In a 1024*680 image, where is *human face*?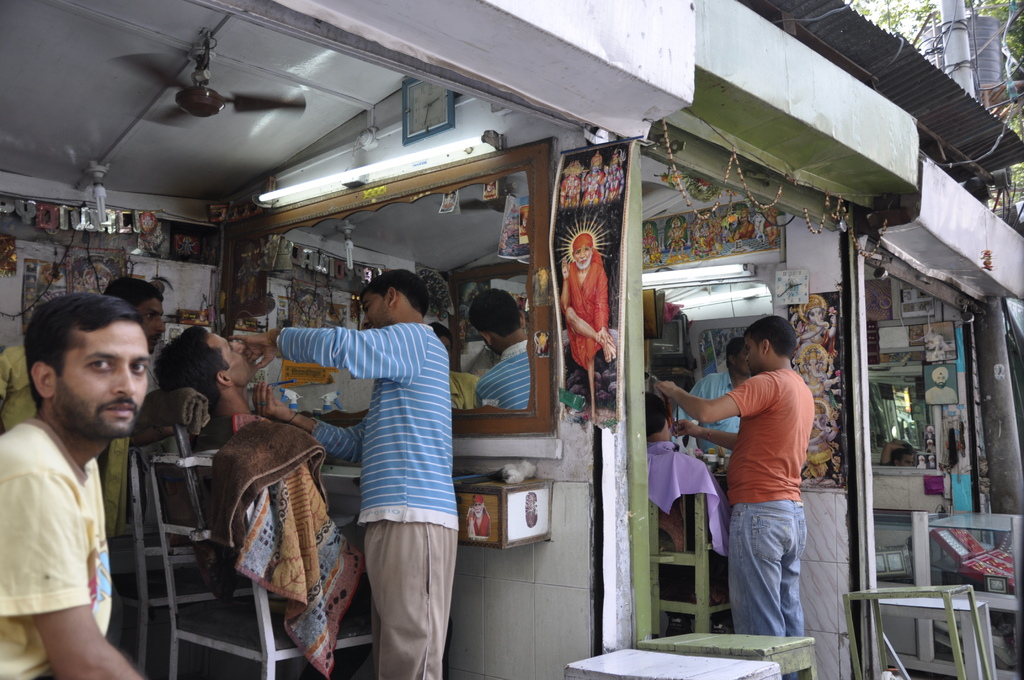
572/245/593/271.
